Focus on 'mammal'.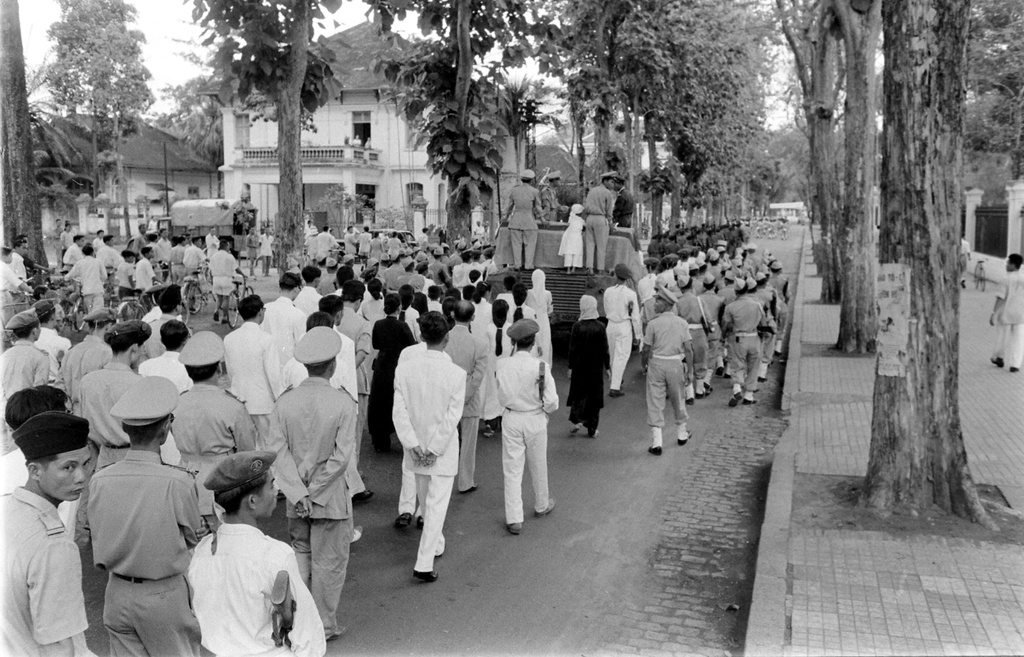
Focused at x1=614, y1=173, x2=637, y2=226.
